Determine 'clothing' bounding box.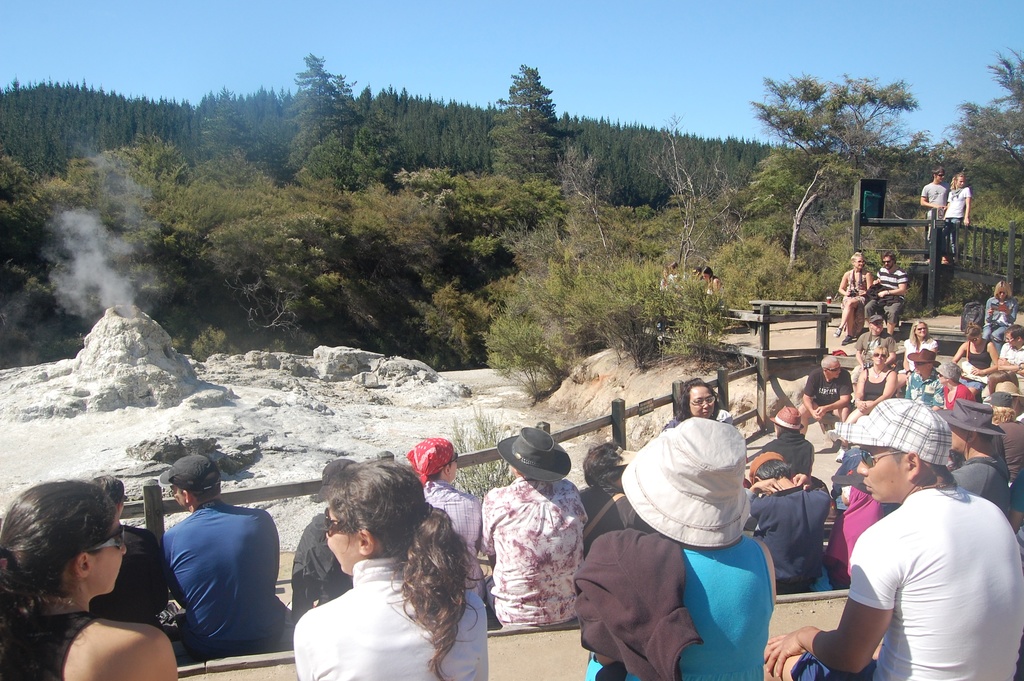
Determined: [1000,340,1023,384].
